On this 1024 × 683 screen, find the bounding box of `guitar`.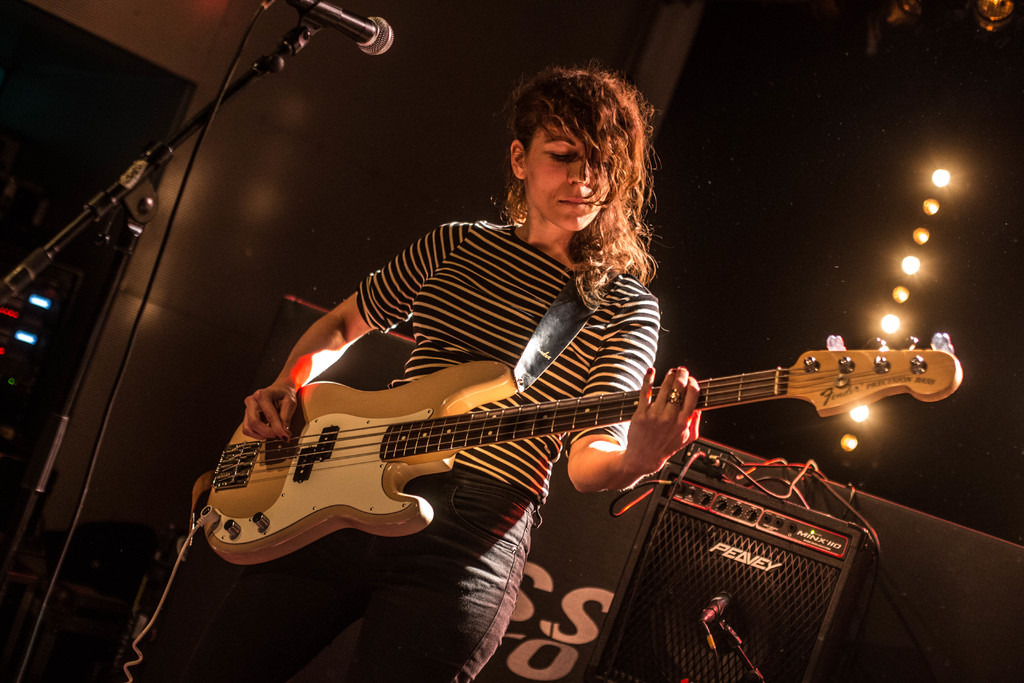
Bounding box: BBox(200, 331, 969, 567).
